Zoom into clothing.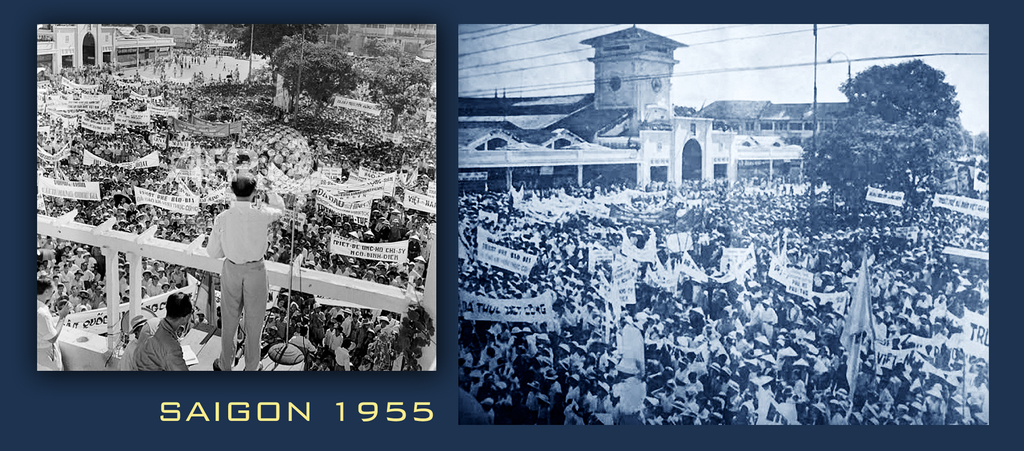
Zoom target: (left=204, top=202, right=285, bottom=374).
